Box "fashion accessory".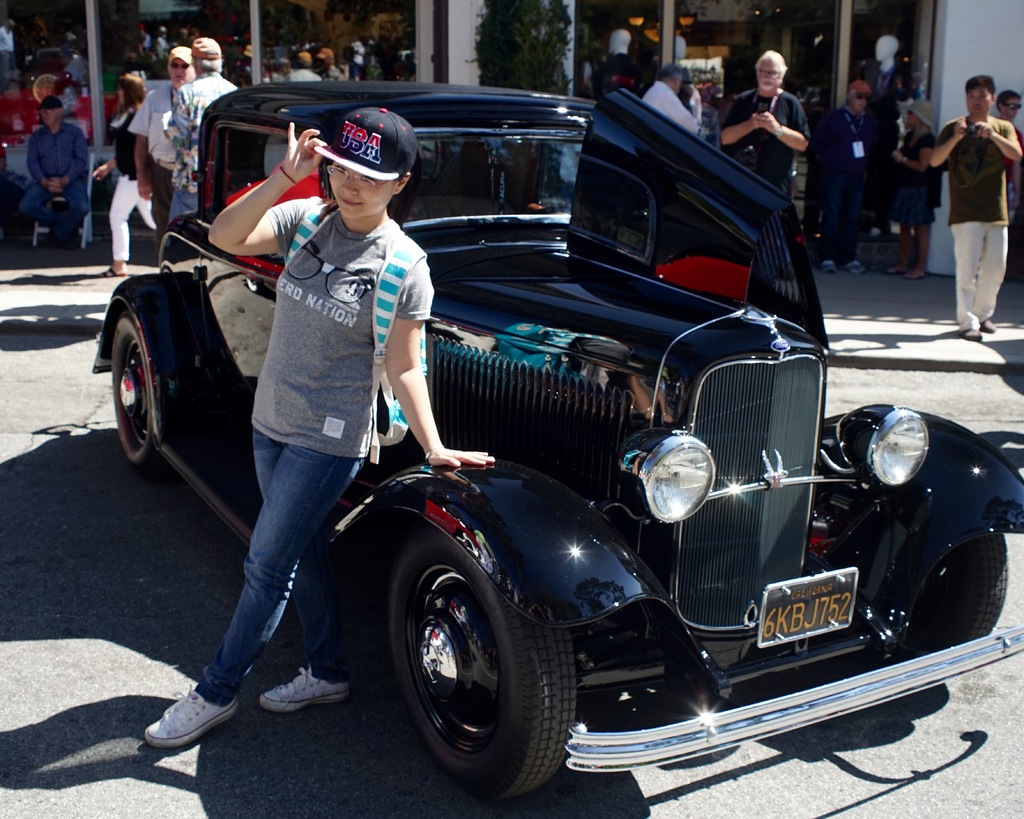
detection(258, 659, 349, 713).
